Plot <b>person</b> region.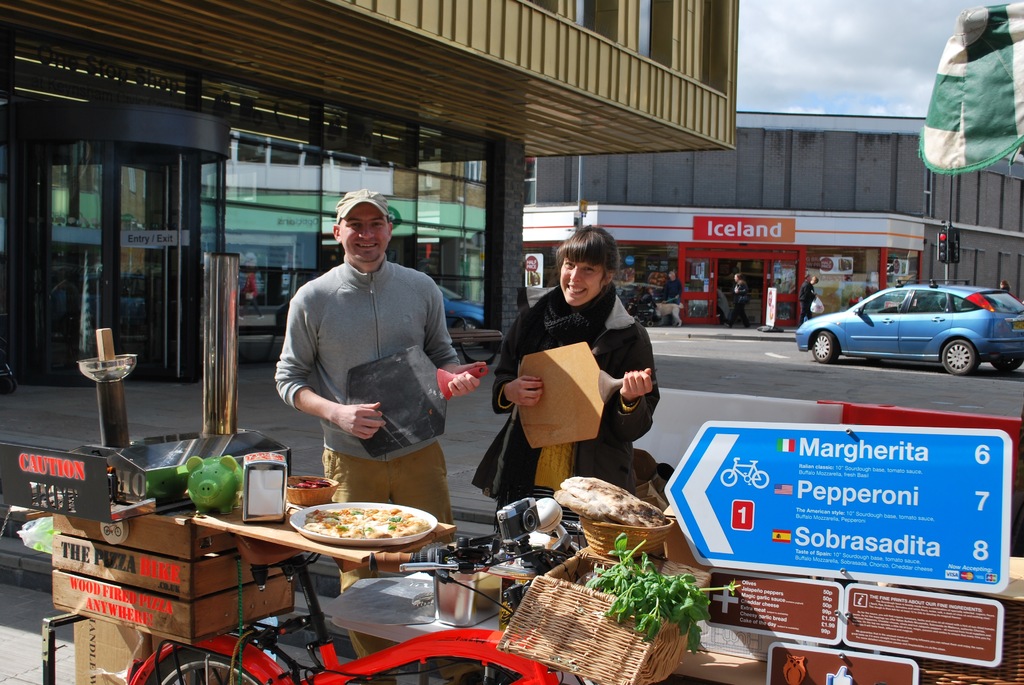
Plotted at 274,189,468,532.
